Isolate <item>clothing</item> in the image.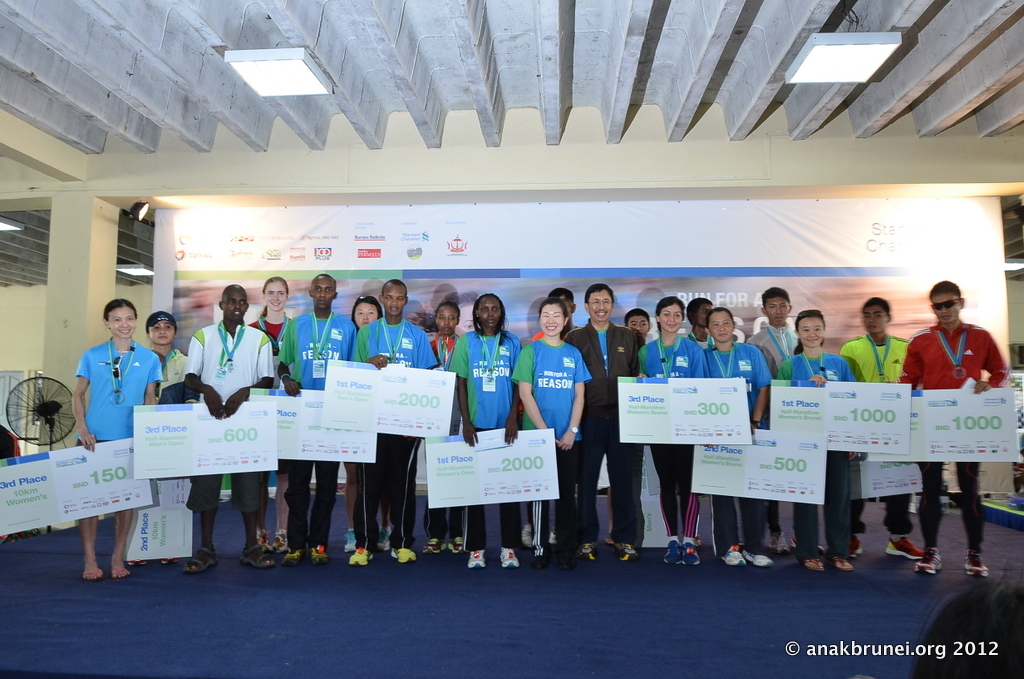
Isolated region: [x1=424, y1=330, x2=458, y2=541].
